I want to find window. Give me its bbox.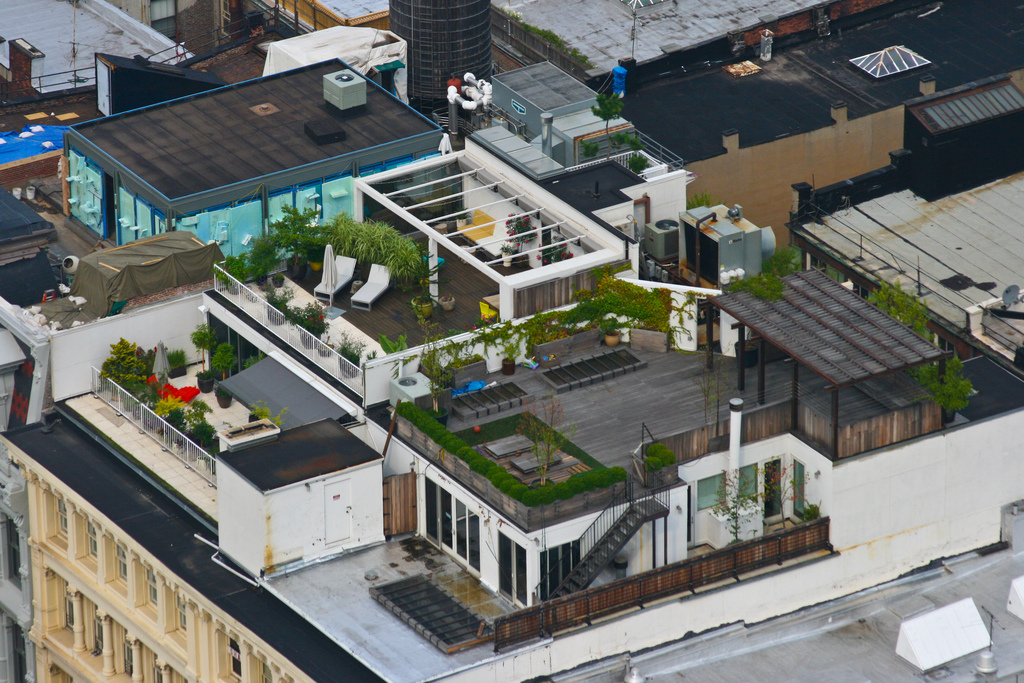
13:623:23:681.
